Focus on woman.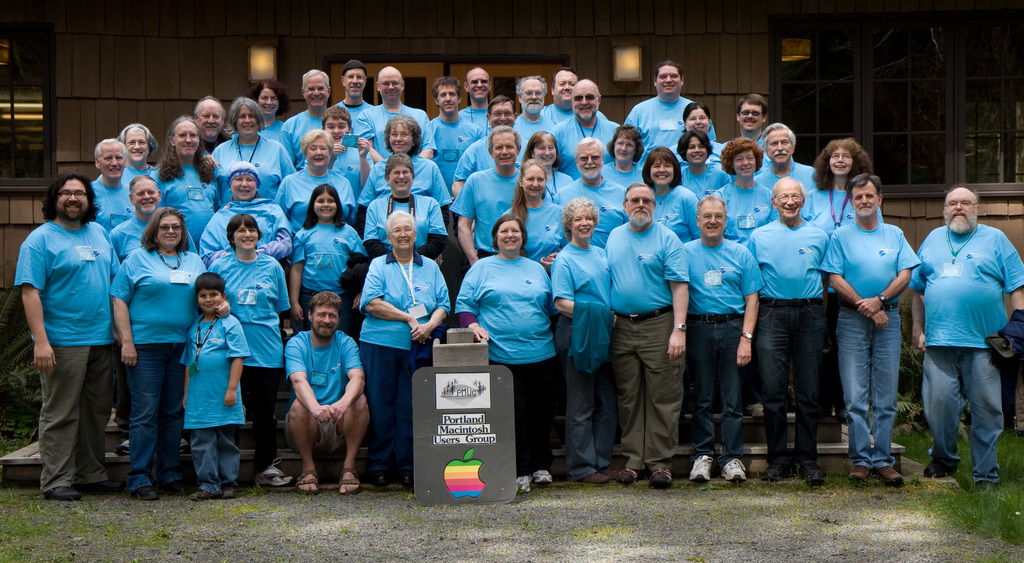
Focused at box=[636, 145, 697, 236].
